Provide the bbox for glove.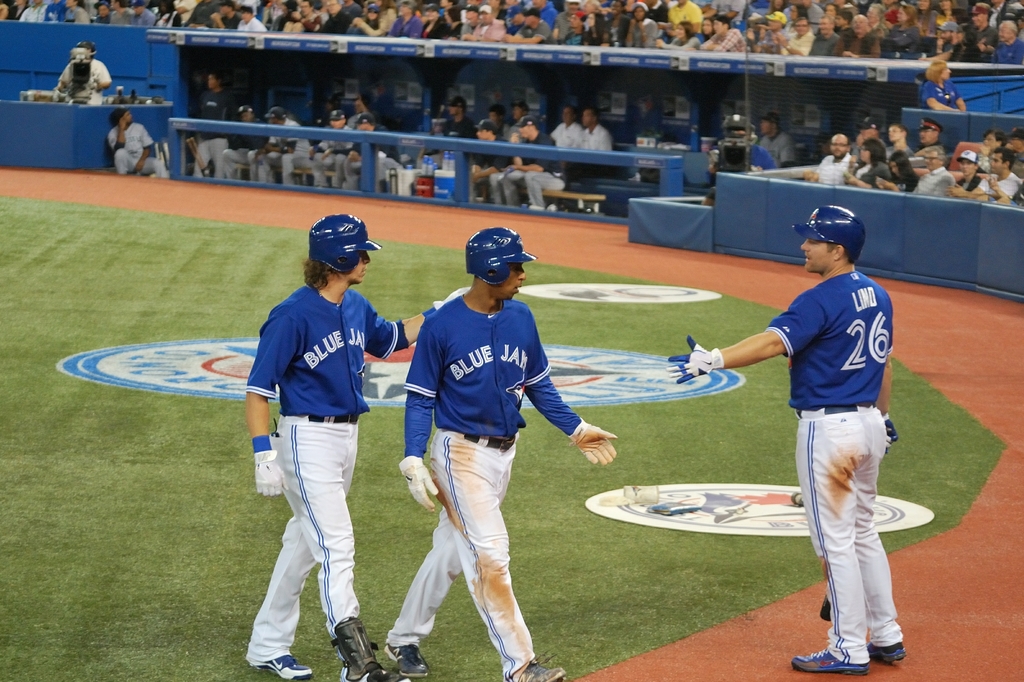
crop(568, 424, 619, 466).
